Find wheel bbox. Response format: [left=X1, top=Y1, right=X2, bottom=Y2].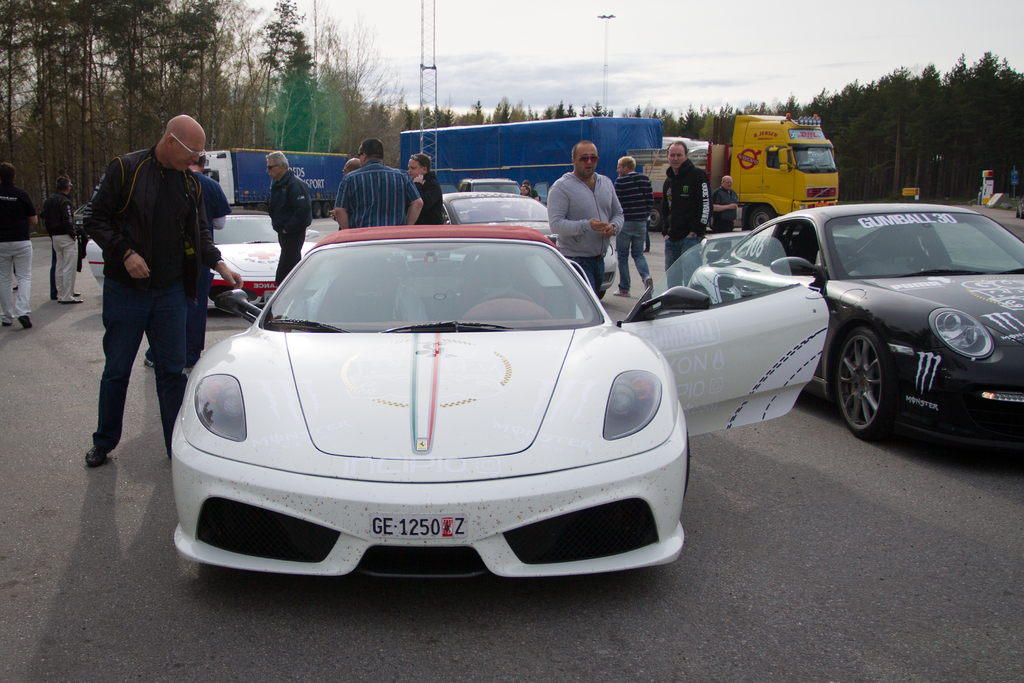
[left=681, top=426, right=690, bottom=496].
